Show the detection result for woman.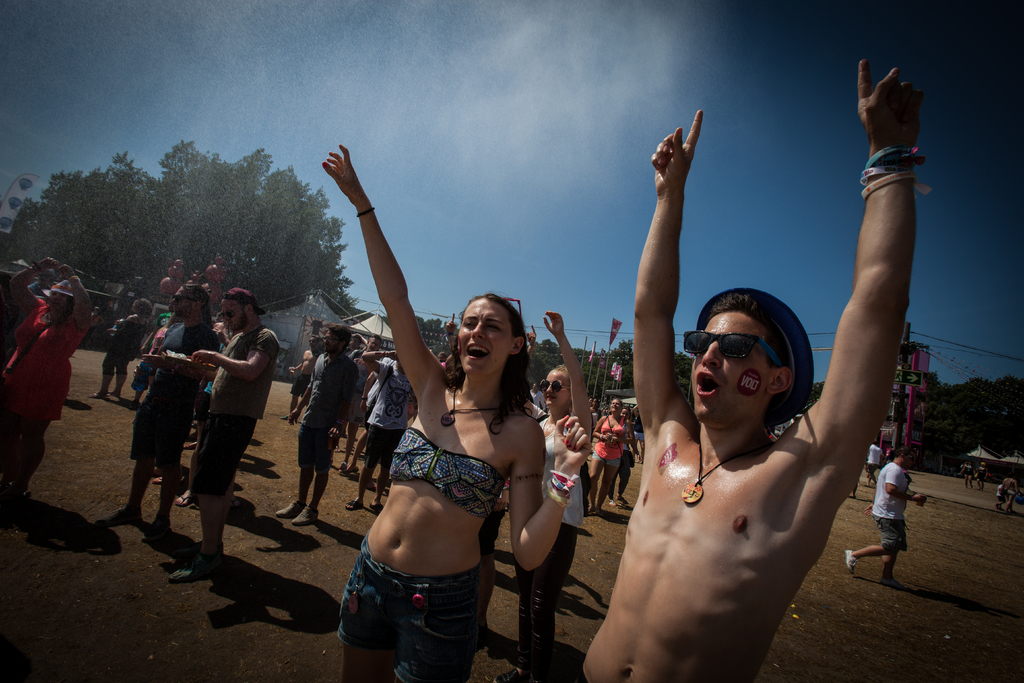
box(0, 259, 92, 509).
